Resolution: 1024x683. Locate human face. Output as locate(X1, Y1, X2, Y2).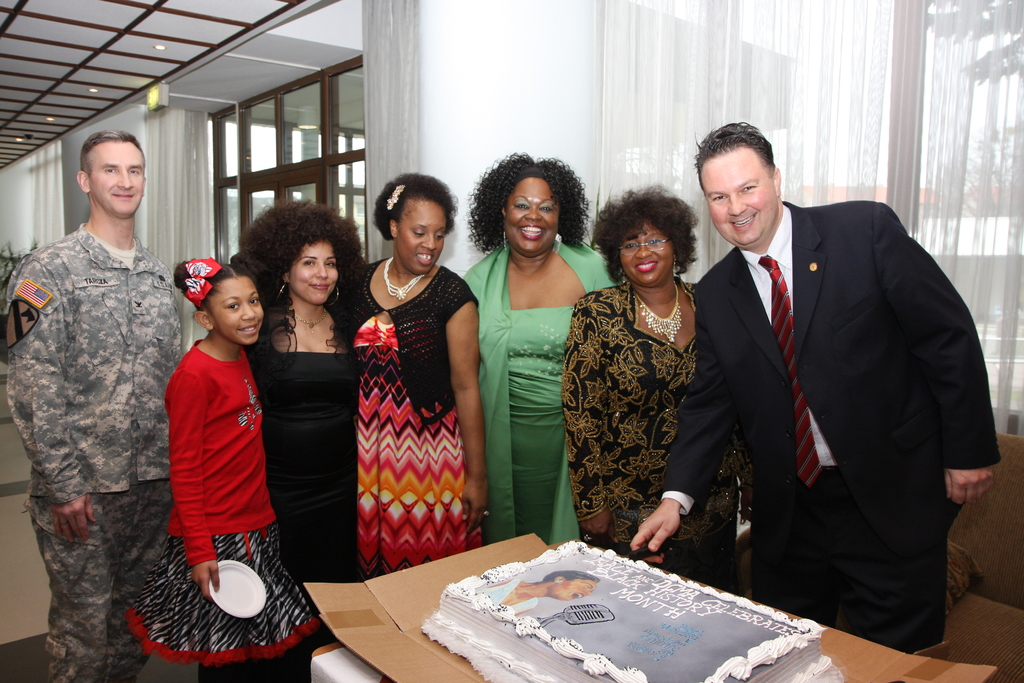
locate(618, 226, 670, 286).
